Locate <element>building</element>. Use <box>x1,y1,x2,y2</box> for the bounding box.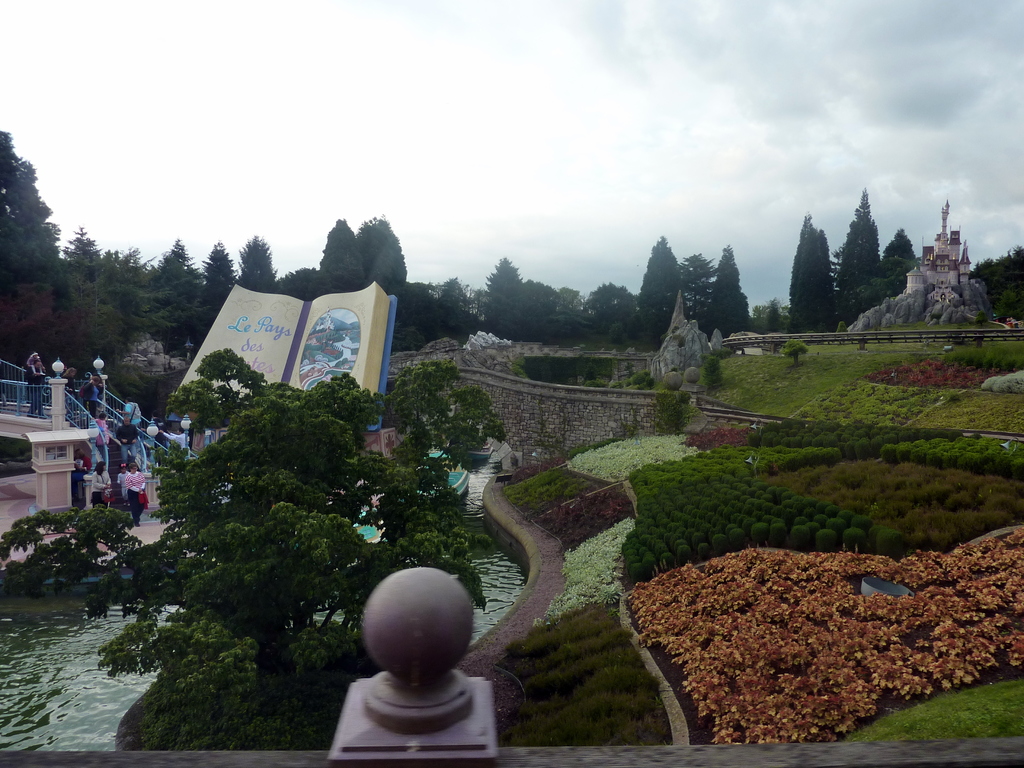
<box>899,200,975,307</box>.
